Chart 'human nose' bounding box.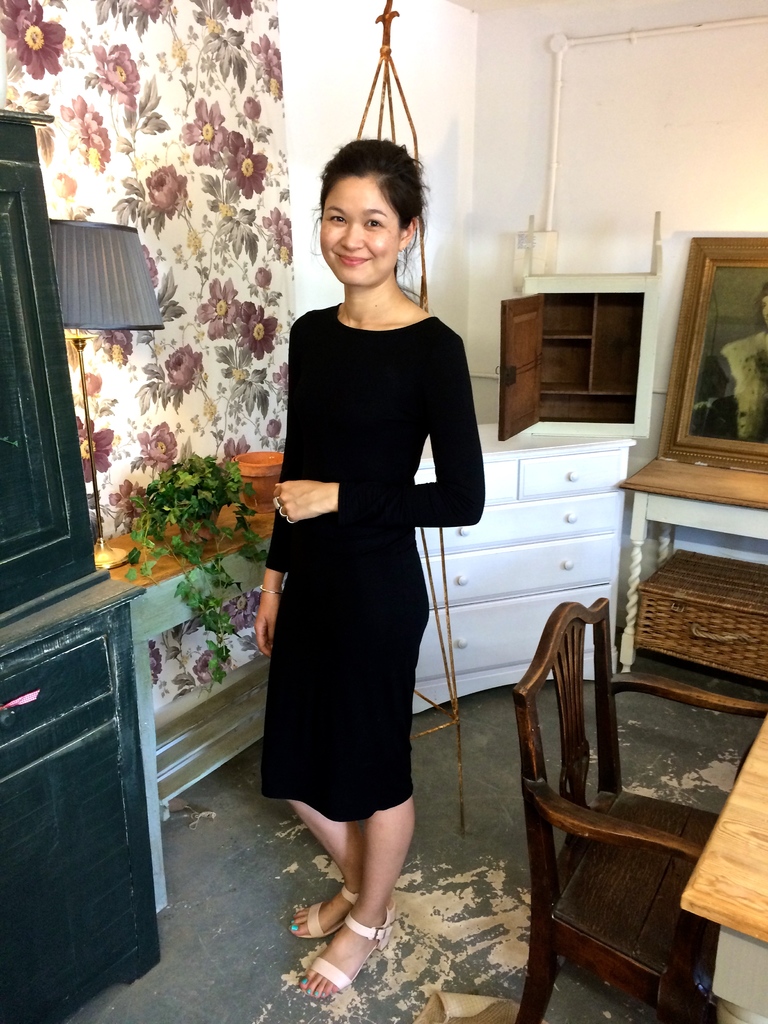
Charted: 338 228 362 254.
